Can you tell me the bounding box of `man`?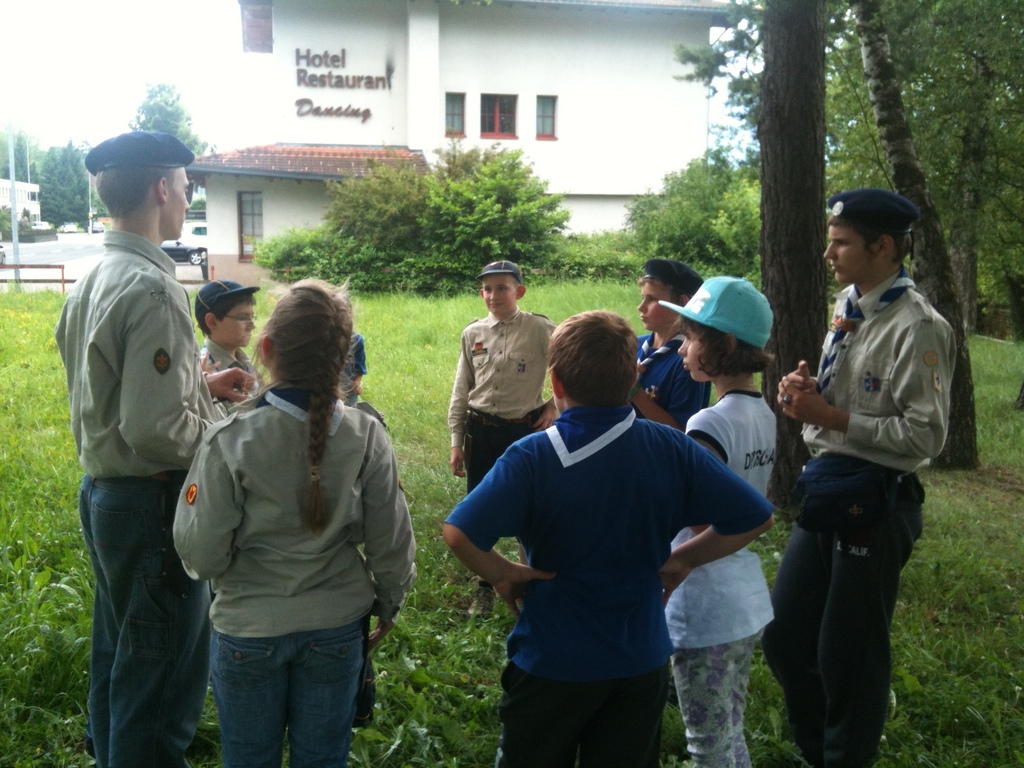
(left=200, top=273, right=274, bottom=413).
